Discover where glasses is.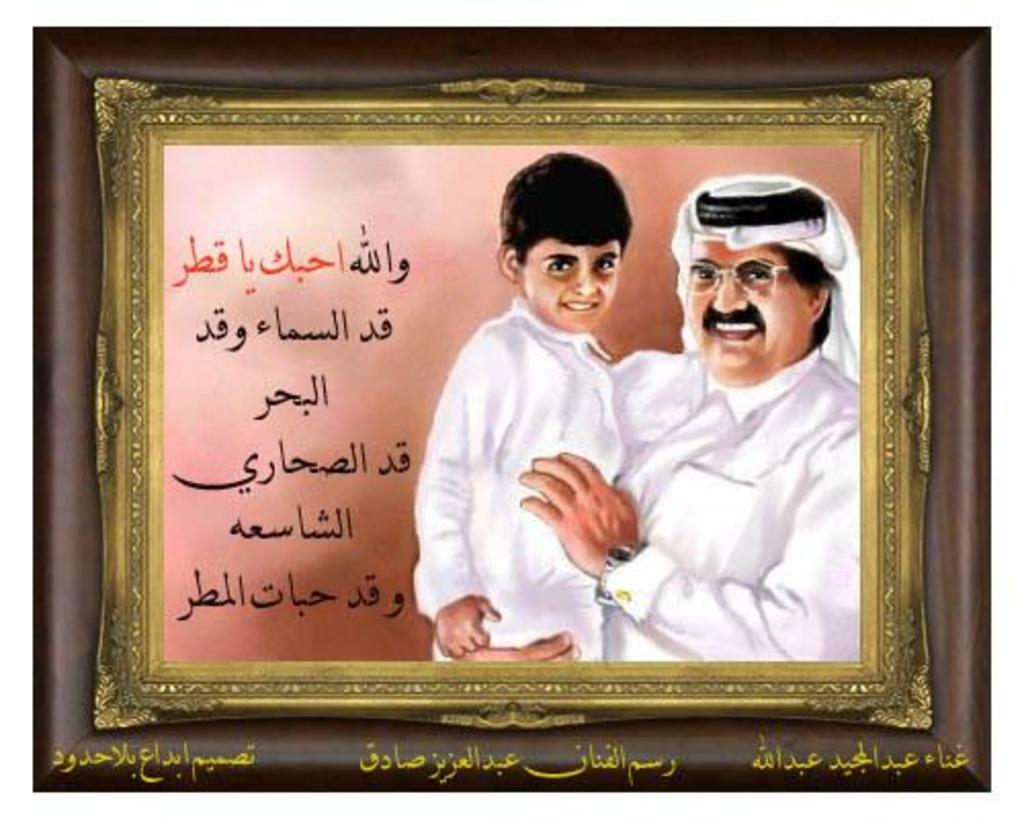
Discovered at {"left": 678, "top": 258, "right": 788, "bottom": 297}.
